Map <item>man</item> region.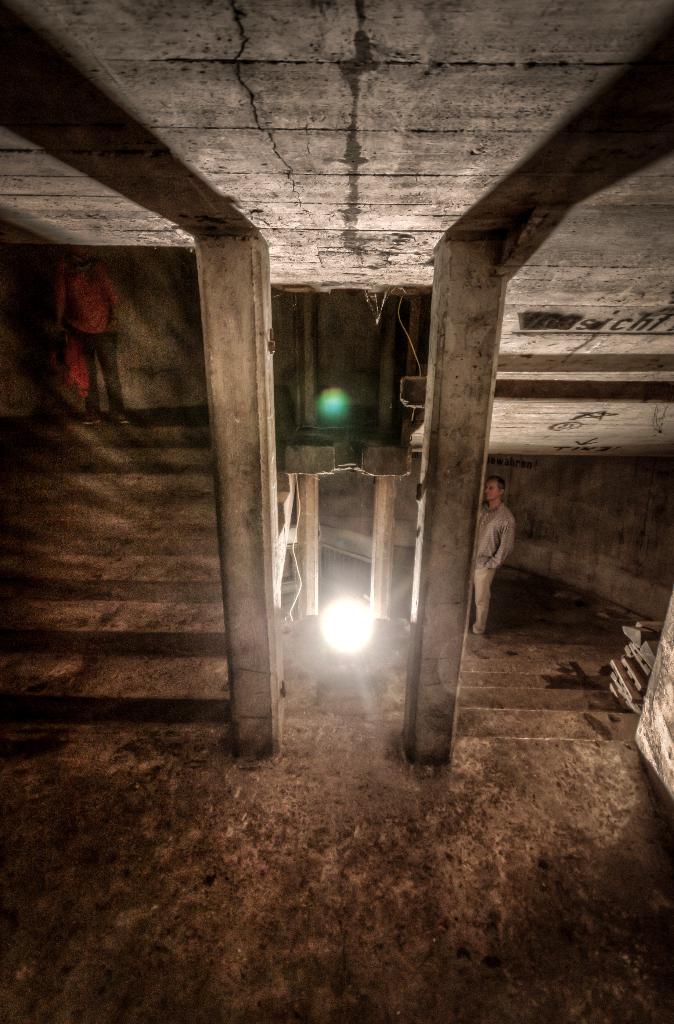
Mapped to [left=476, top=473, right=520, bottom=636].
